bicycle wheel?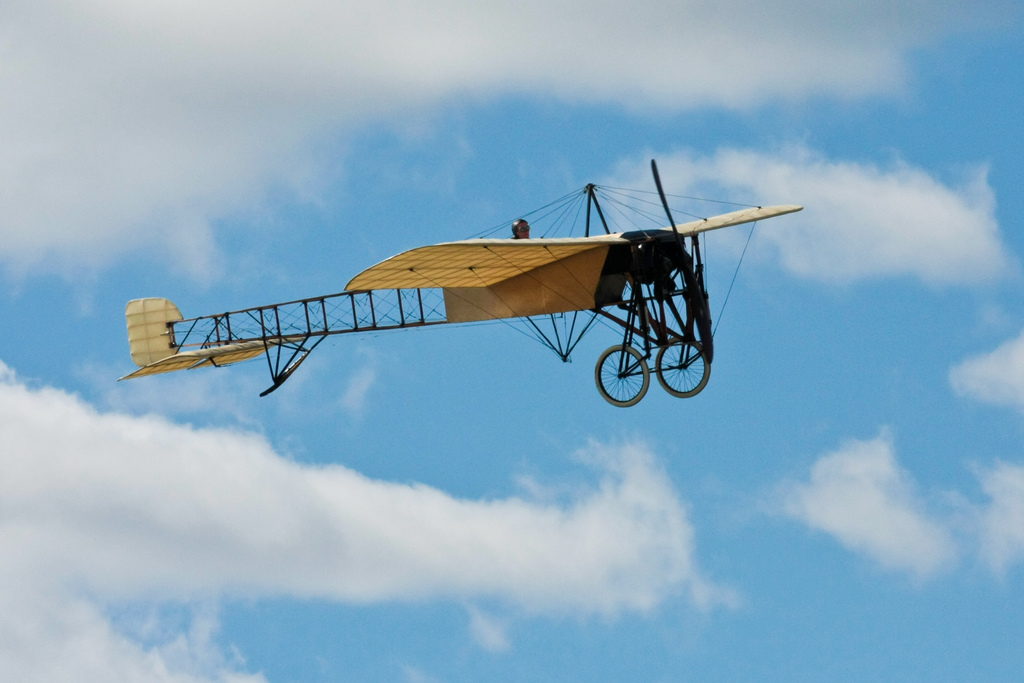
crop(593, 342, 651, 409)
